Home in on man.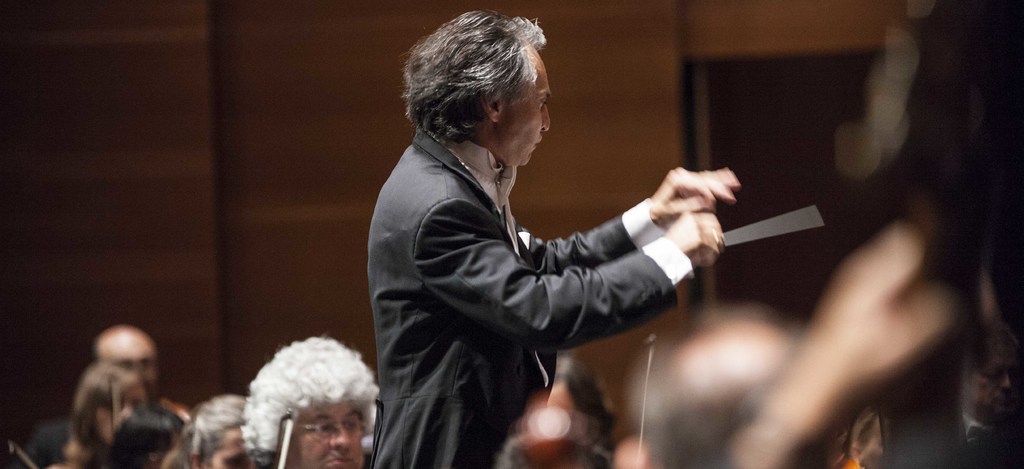
Homed in at 622 311 804 468.
